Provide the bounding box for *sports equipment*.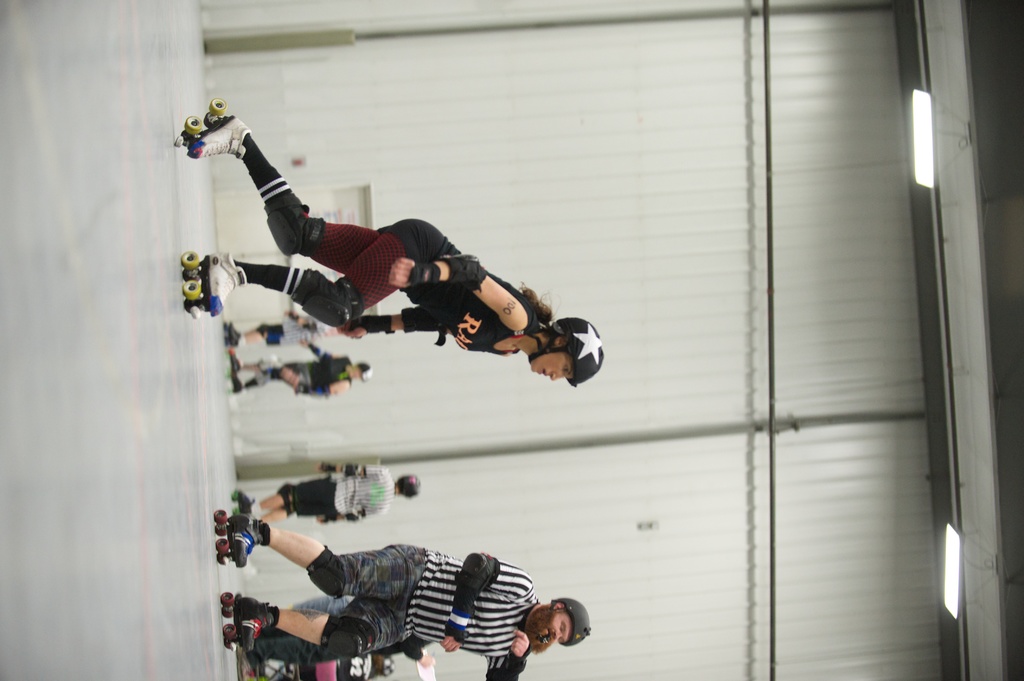
x1=175 y1=98 x2=252 y2=157.
